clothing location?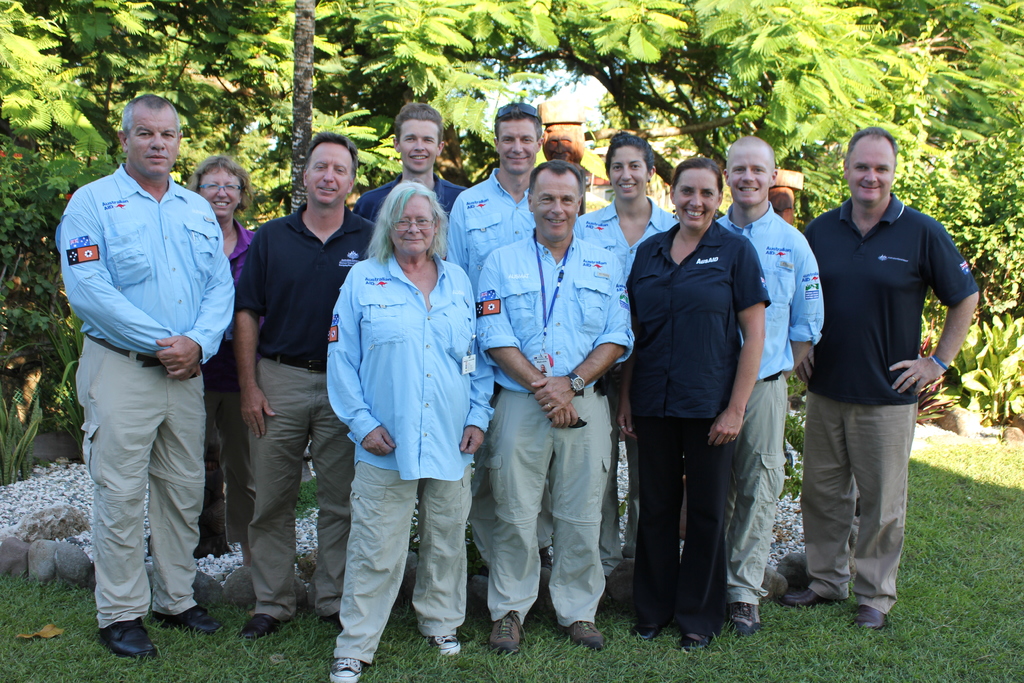
[left=234, top=199, right=351, bottom=613]
